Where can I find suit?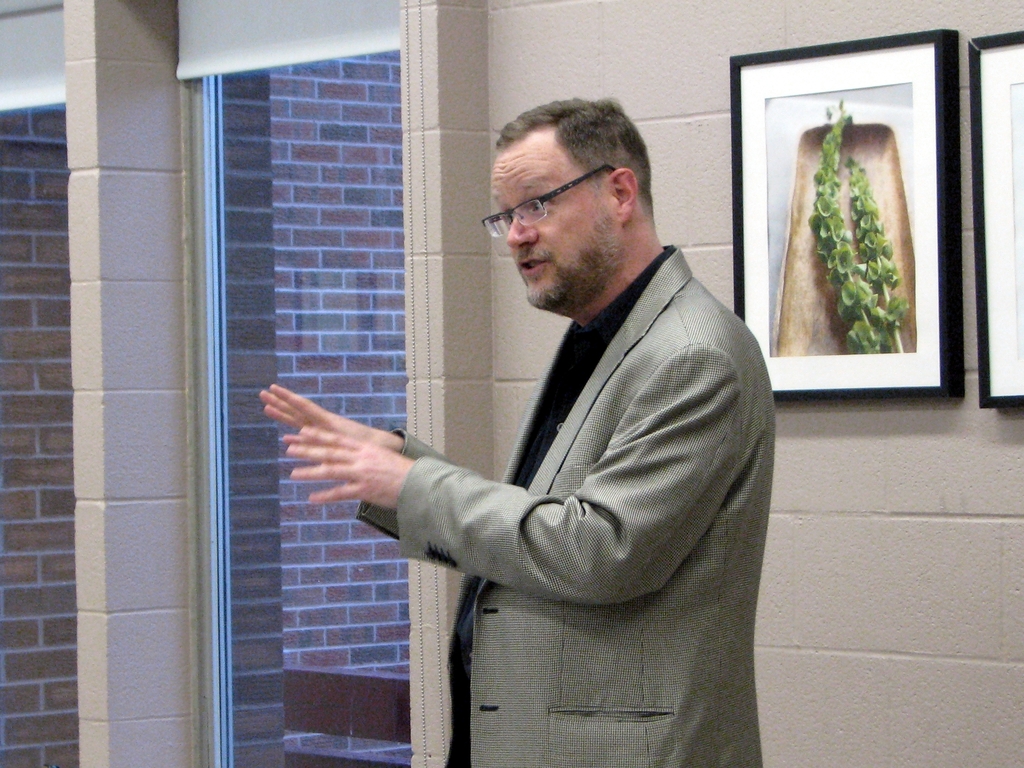
You can find it at locate(355, 245, 786, 767).
